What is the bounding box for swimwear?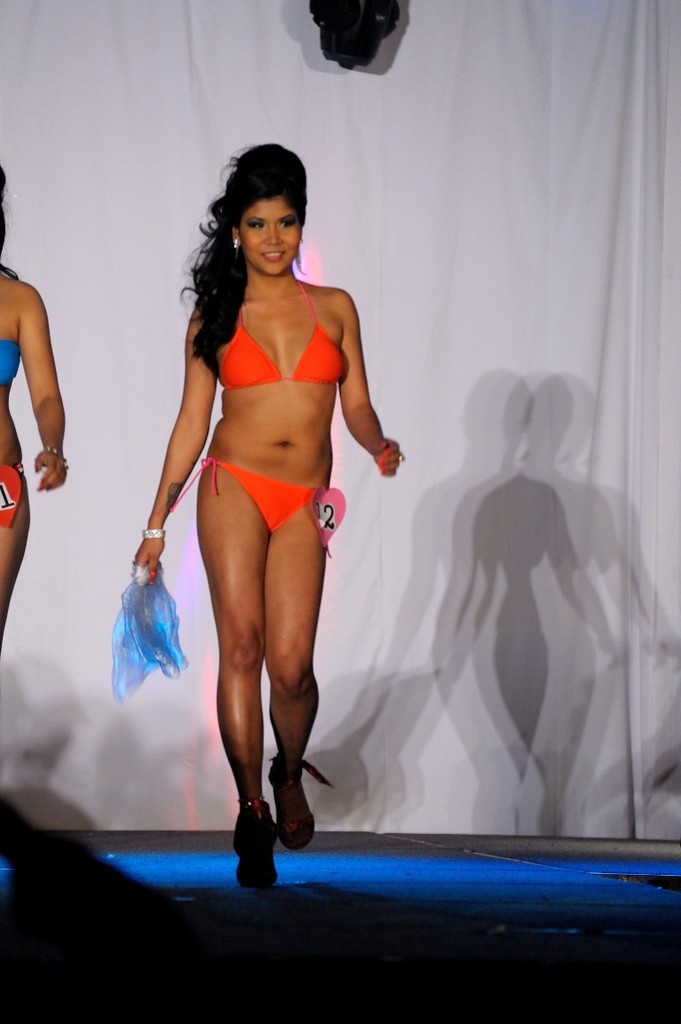
x1=215, y1=270, x2=356, y2=390.
